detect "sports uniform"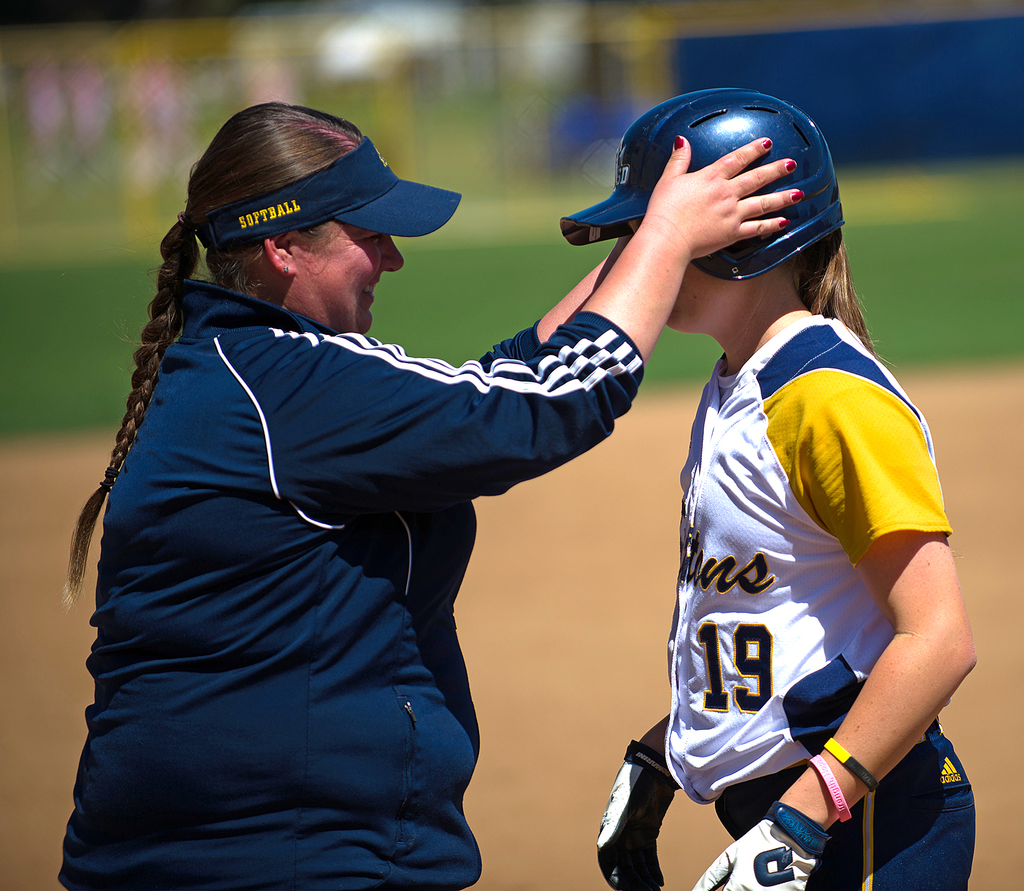
[58,271,648,890]
